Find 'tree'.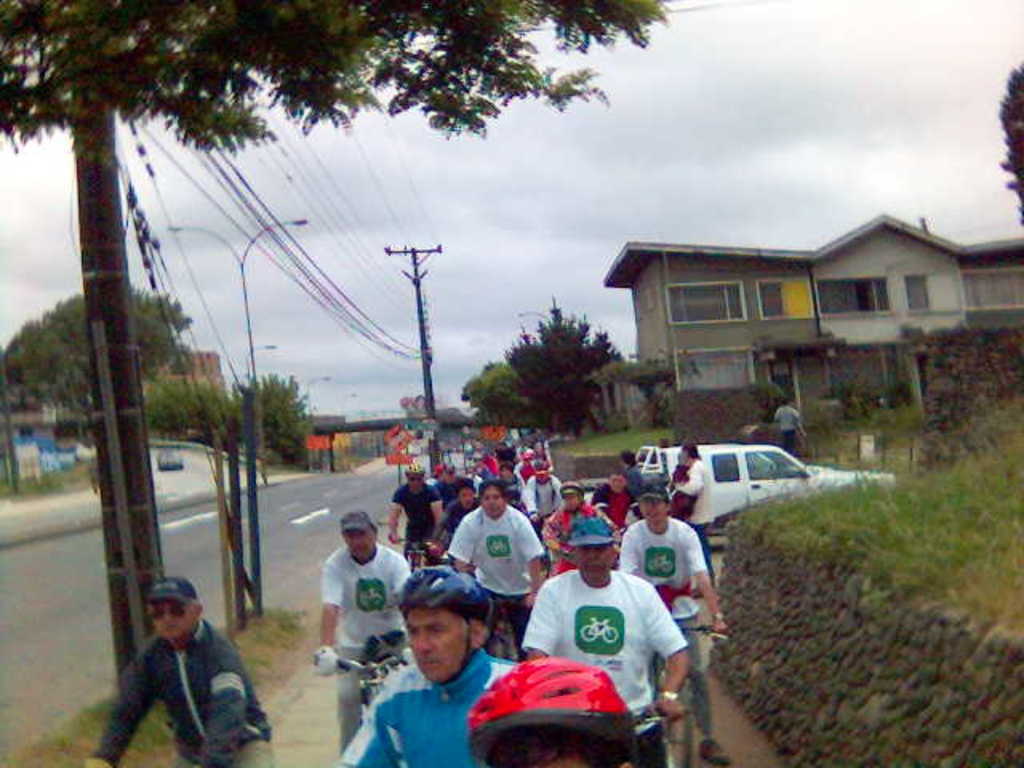
[998, 62, 1022, 229].
